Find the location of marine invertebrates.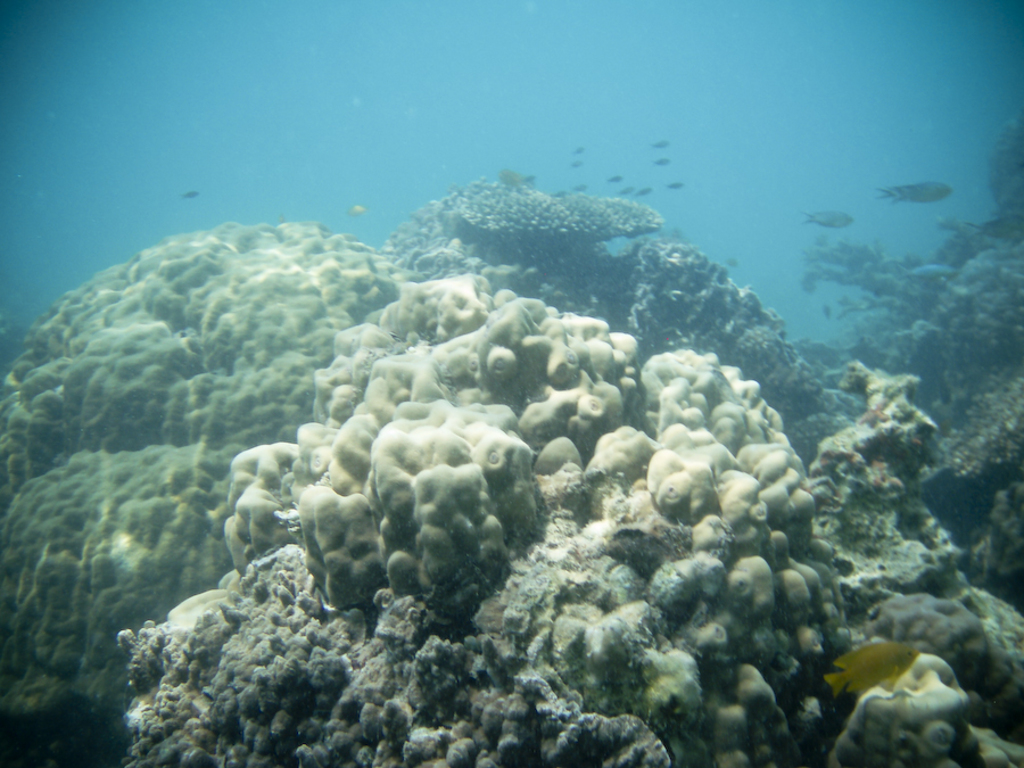
Location: pyautogui.locateOnScreen(823, 626, 1023, 763).
